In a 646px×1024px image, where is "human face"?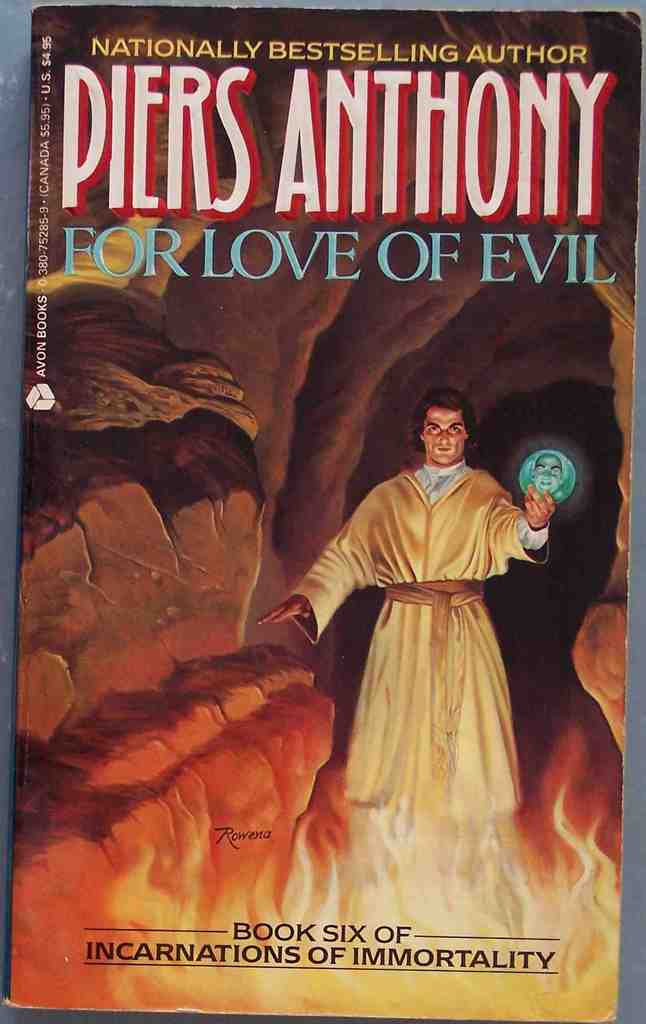
<box>534,454,562,493</box>.
